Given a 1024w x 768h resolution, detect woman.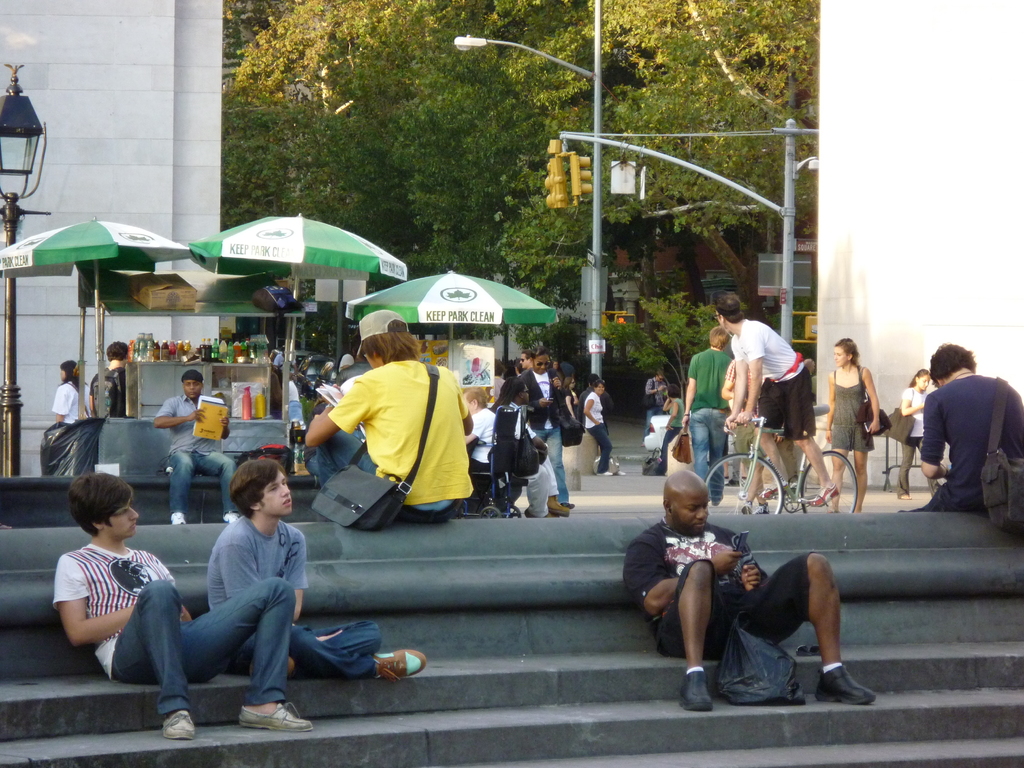
bbox(897, 367, 936, 495).
